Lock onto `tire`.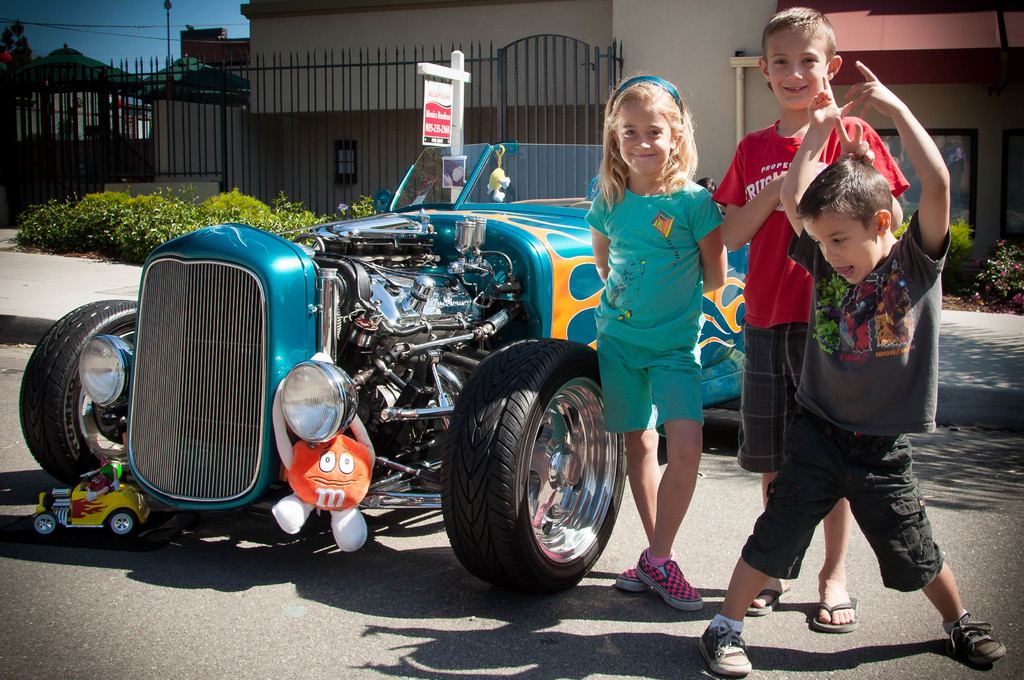
Locked: crop(449, 340, 621, 594).
